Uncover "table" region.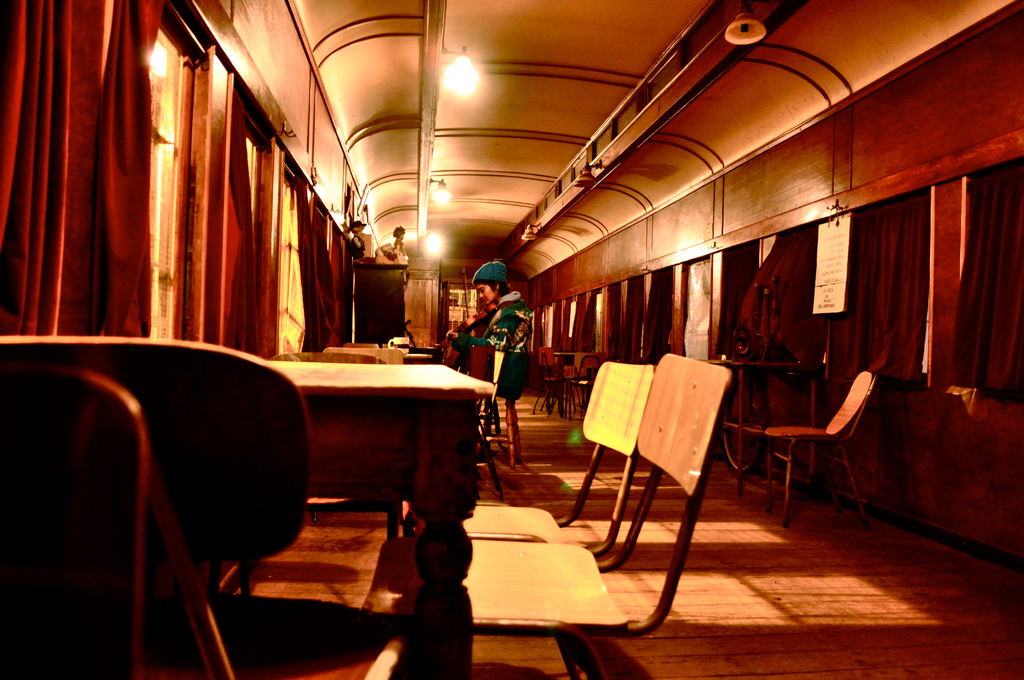
Uncovered: [264, 360, 492, 679].
